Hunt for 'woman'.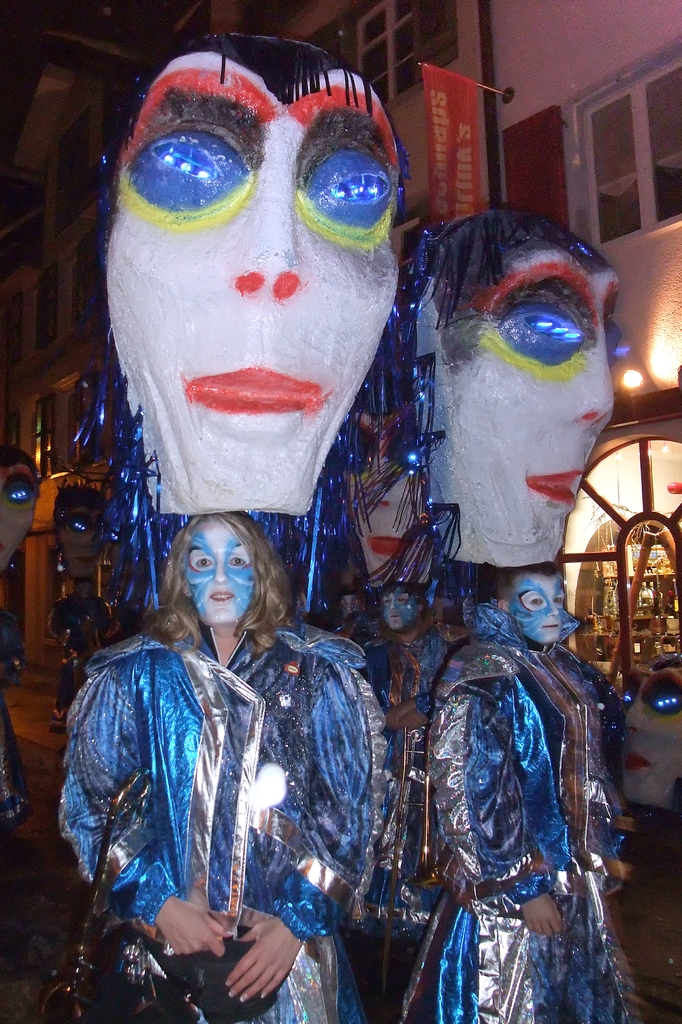
Hunted down at left=45, top=511, right=372, bottom=1023.
